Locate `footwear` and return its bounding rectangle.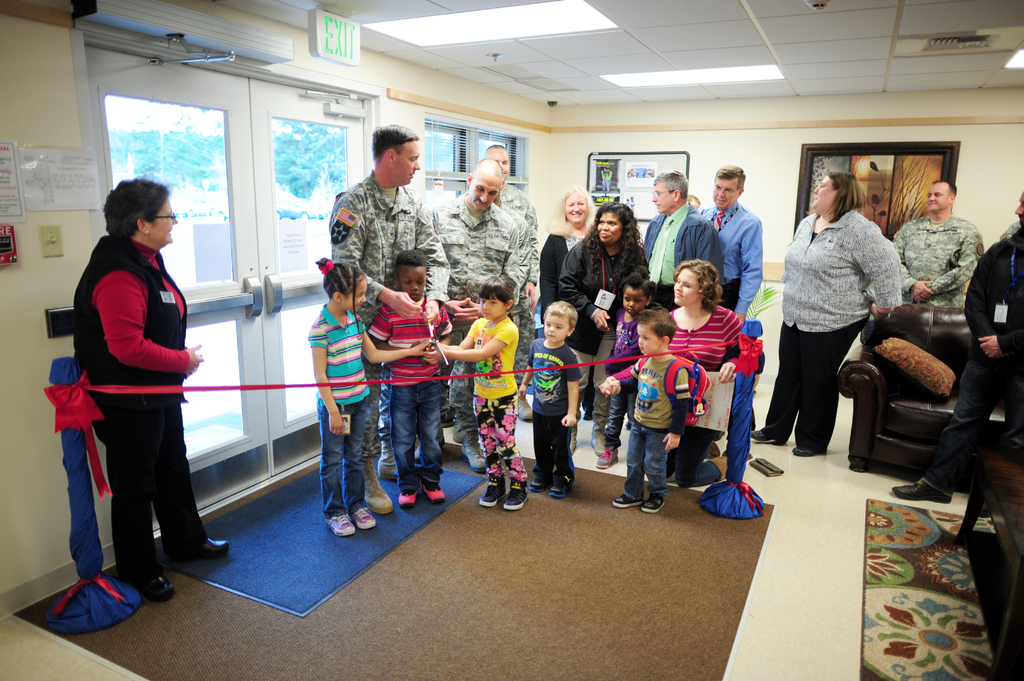
708, 451, 731, 482.
